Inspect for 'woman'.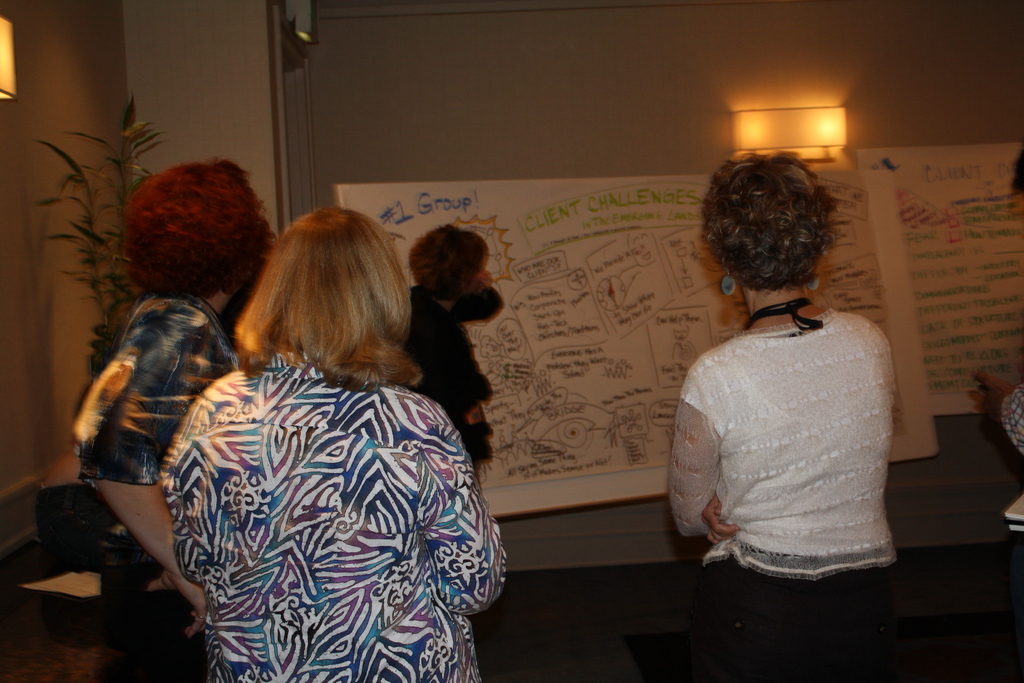
Inspection: locate(146, 186, 495, 674).
